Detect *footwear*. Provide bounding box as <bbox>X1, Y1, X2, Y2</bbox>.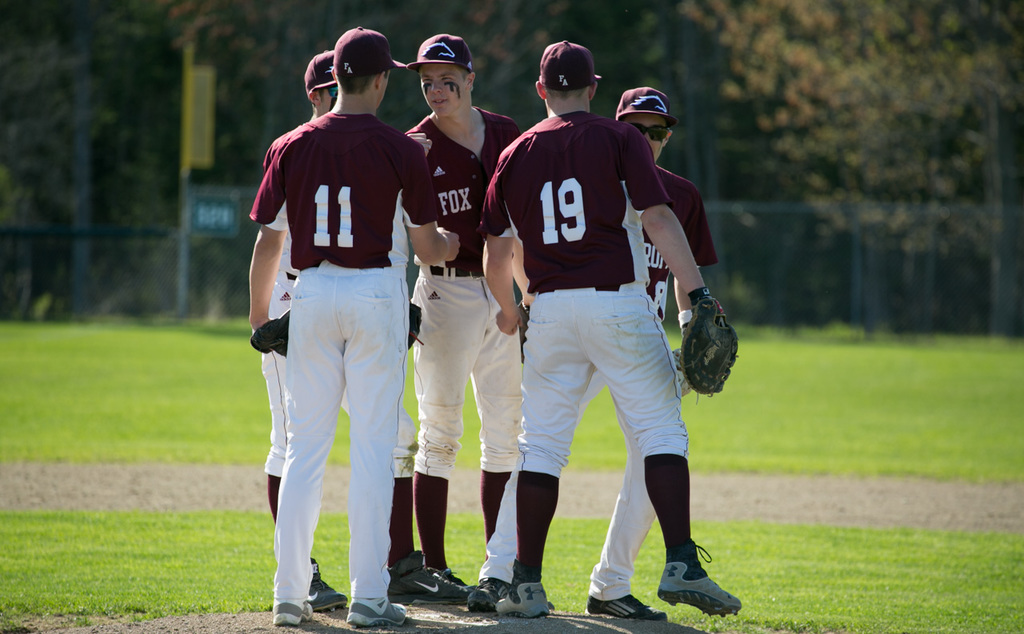
<bbox>654, 536, 738, 616</bbox>.
